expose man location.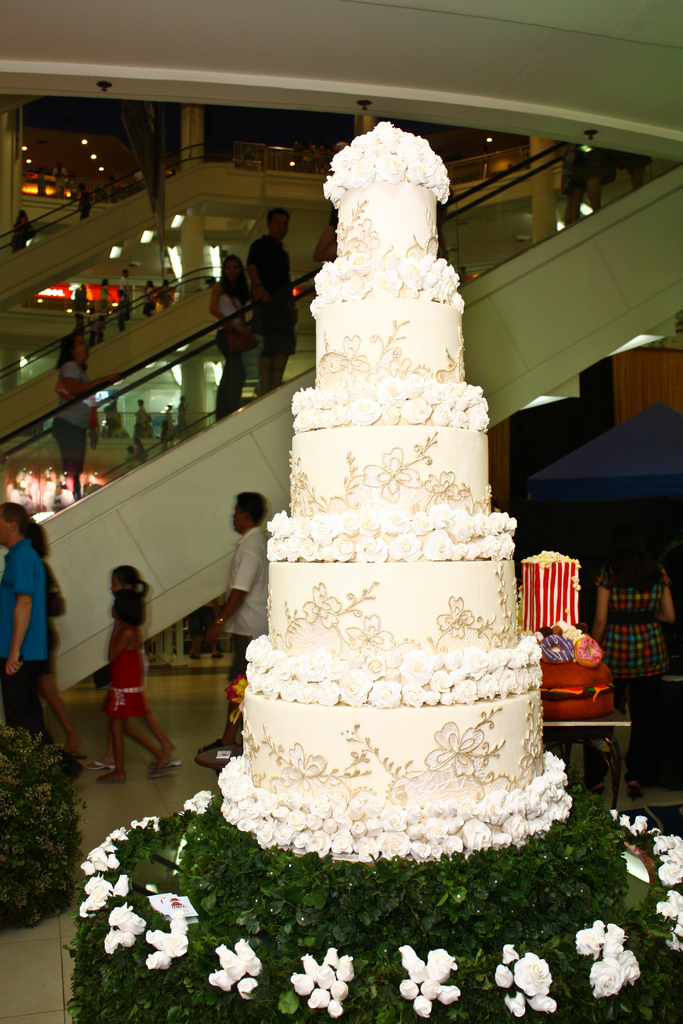
Exposed at crop(252, 209, 298, 394).
